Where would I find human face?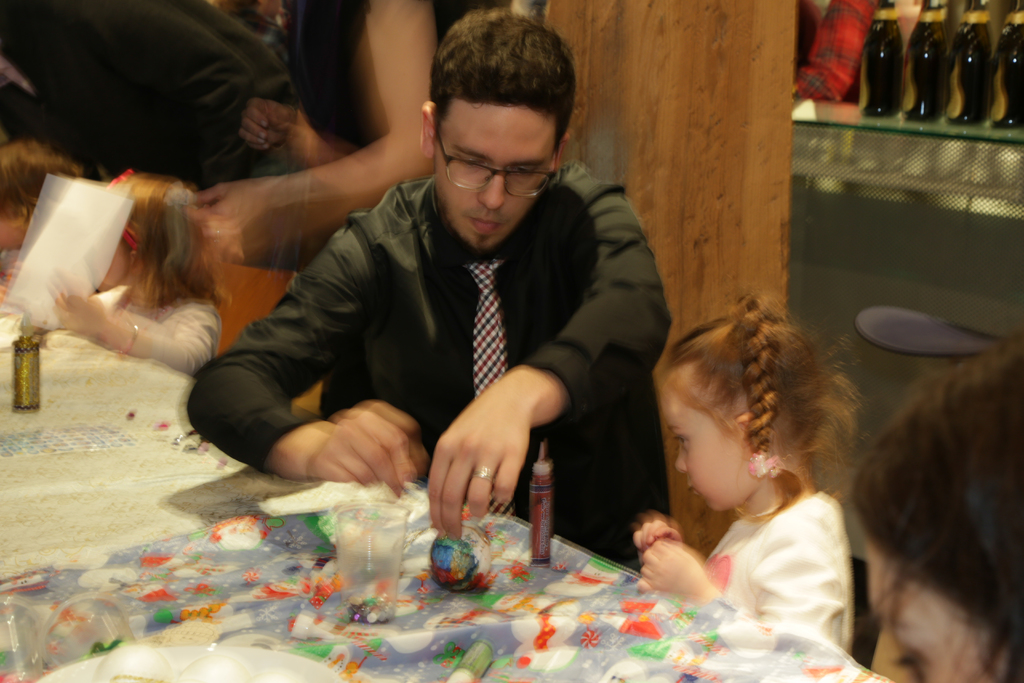
At <region>870, 536, 999, 682</region>.
